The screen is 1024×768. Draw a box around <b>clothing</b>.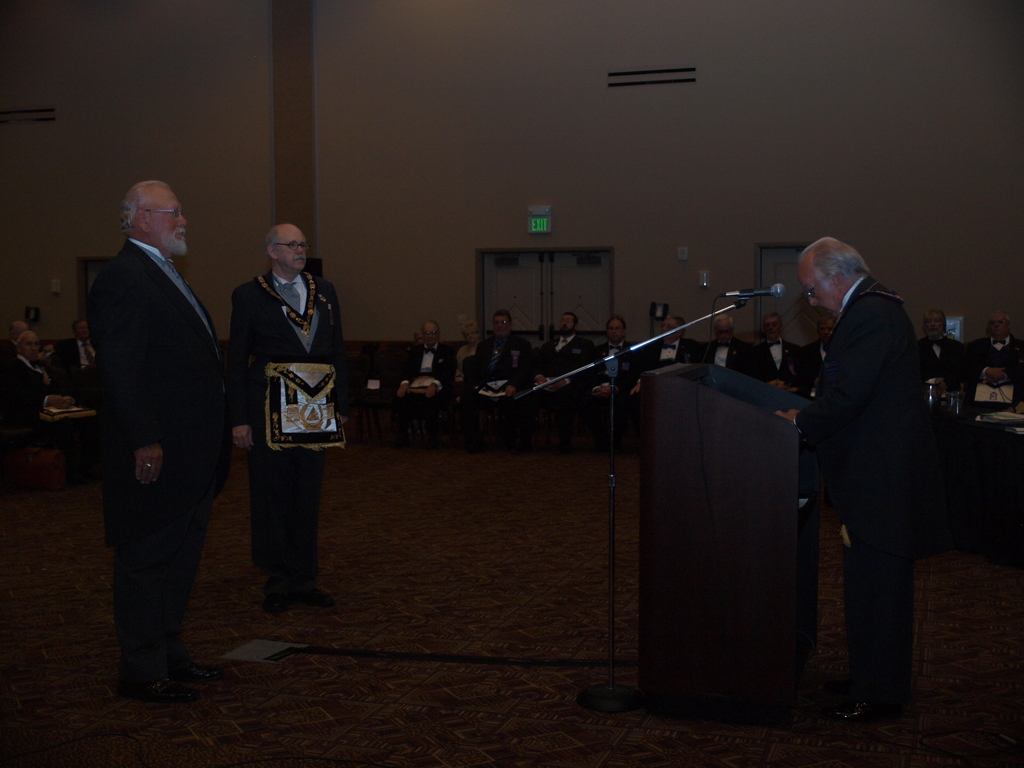
x1=796 y1=270 x2=908 y2=705.
